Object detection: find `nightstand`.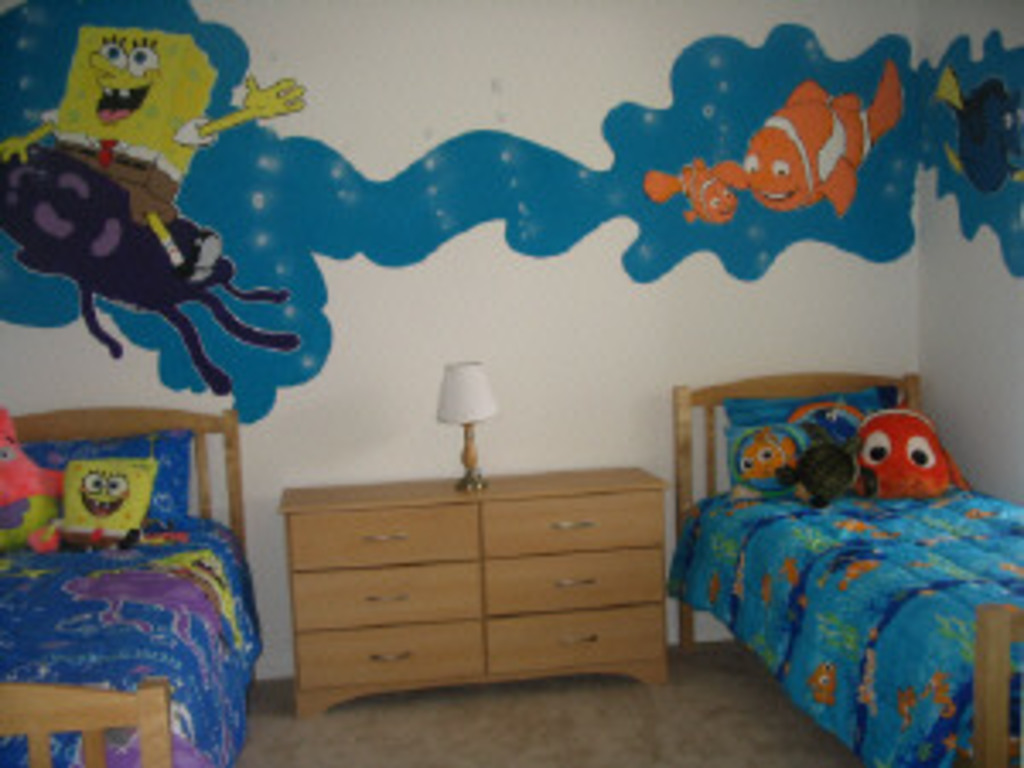
280:468:666:713.
